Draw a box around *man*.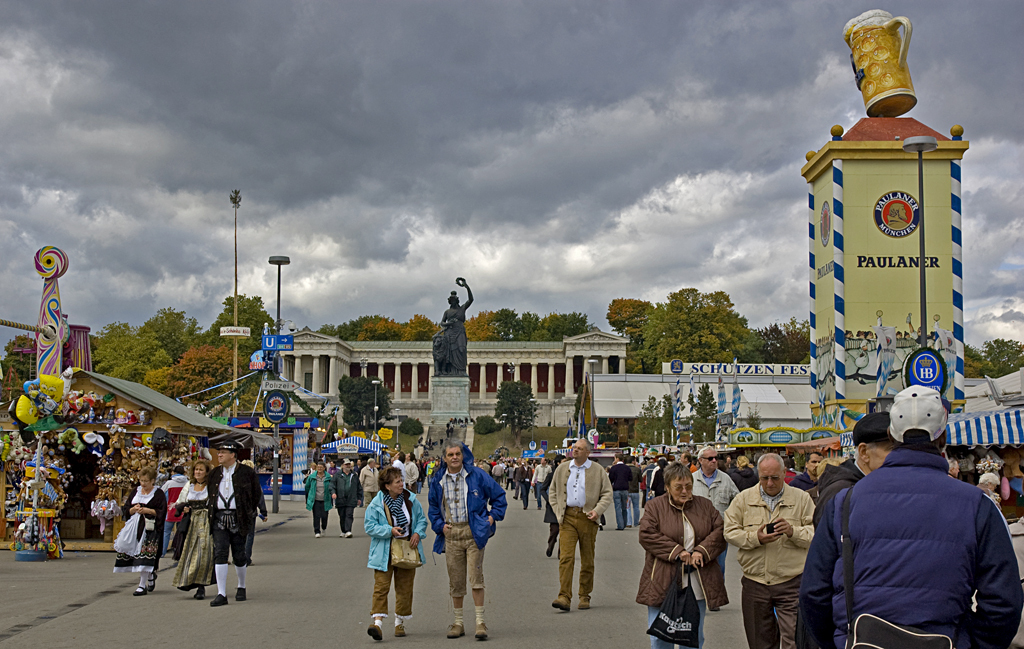
Rect(326, 460, 364, 545).
